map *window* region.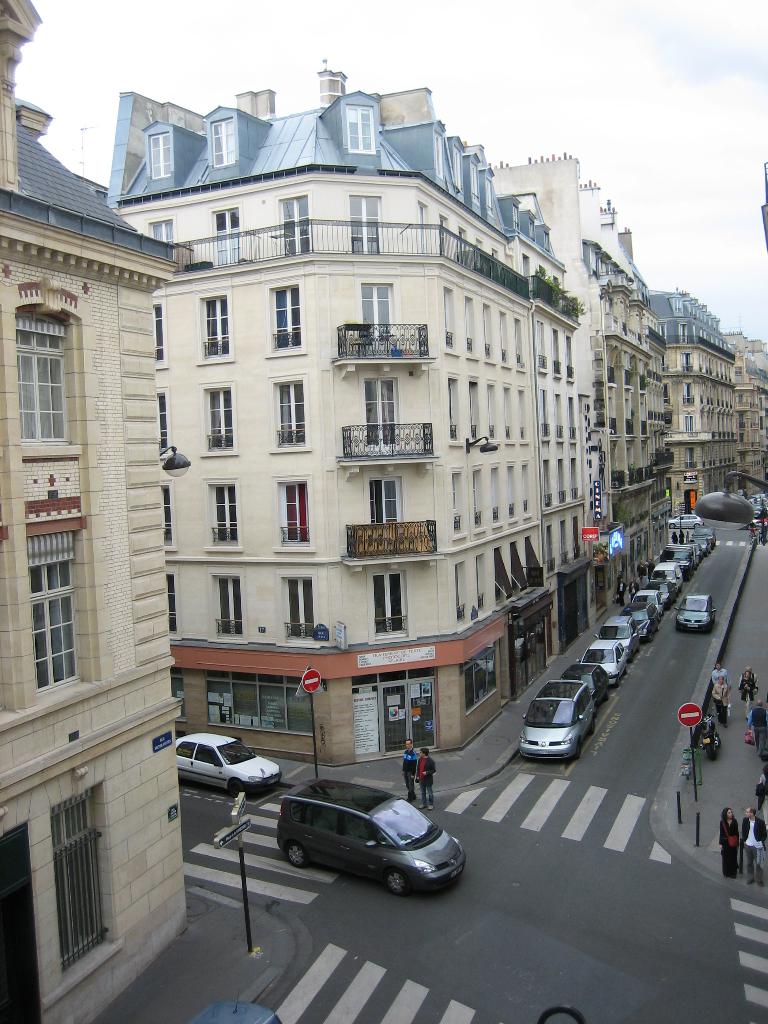
Mapped to detection(269, 285, 298, 349).
